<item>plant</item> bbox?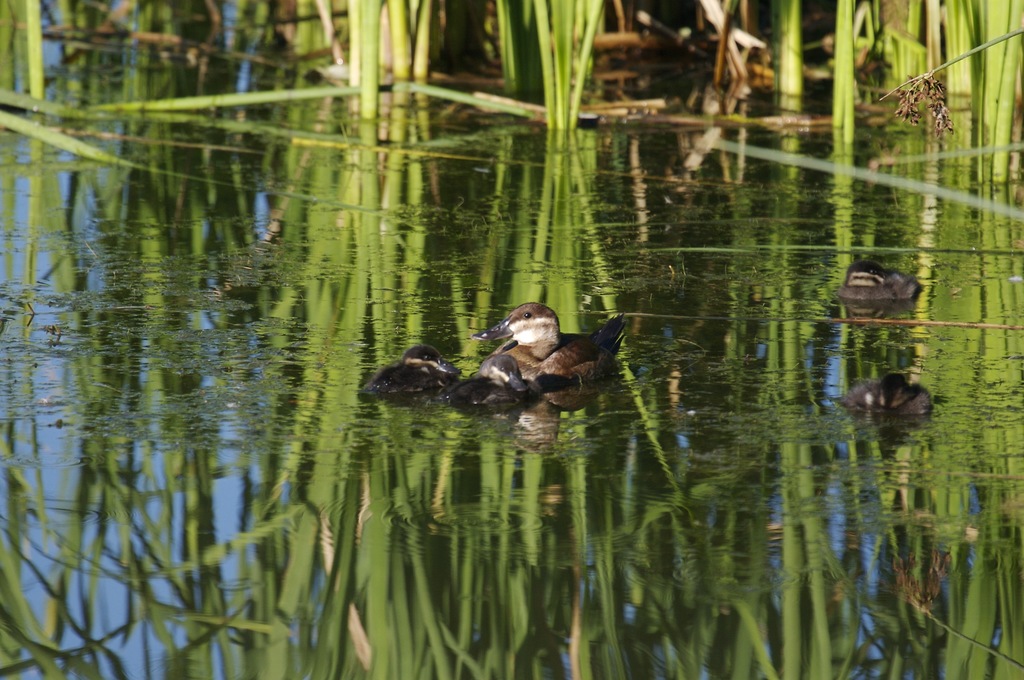
x1=473, y1=0, x2=618, y2=145
